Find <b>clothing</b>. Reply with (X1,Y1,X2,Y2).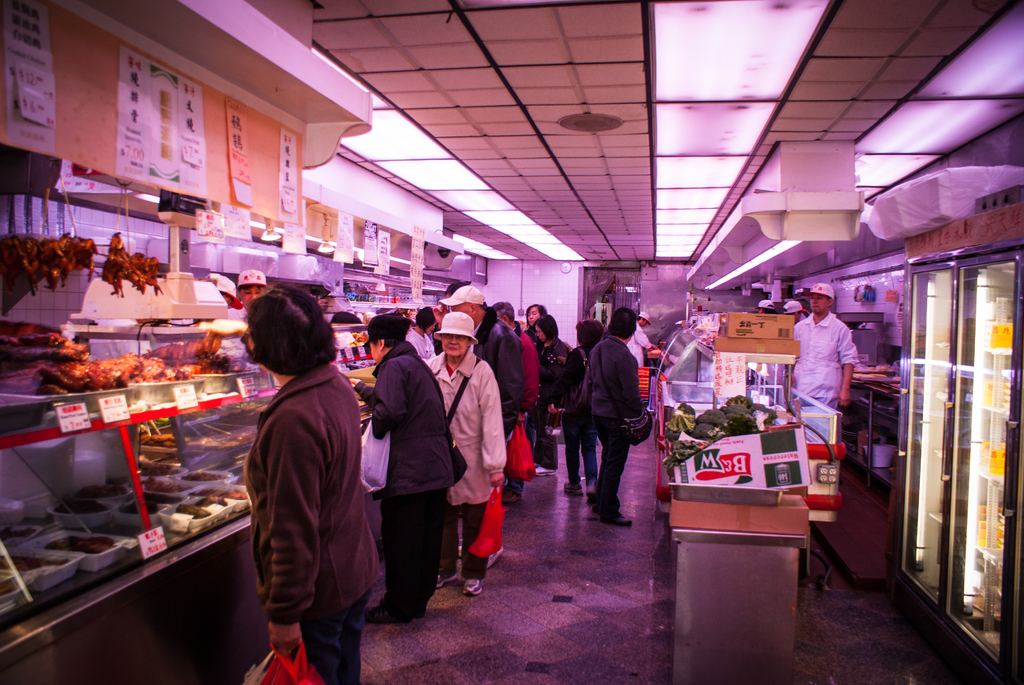
(790,305,859,410).
